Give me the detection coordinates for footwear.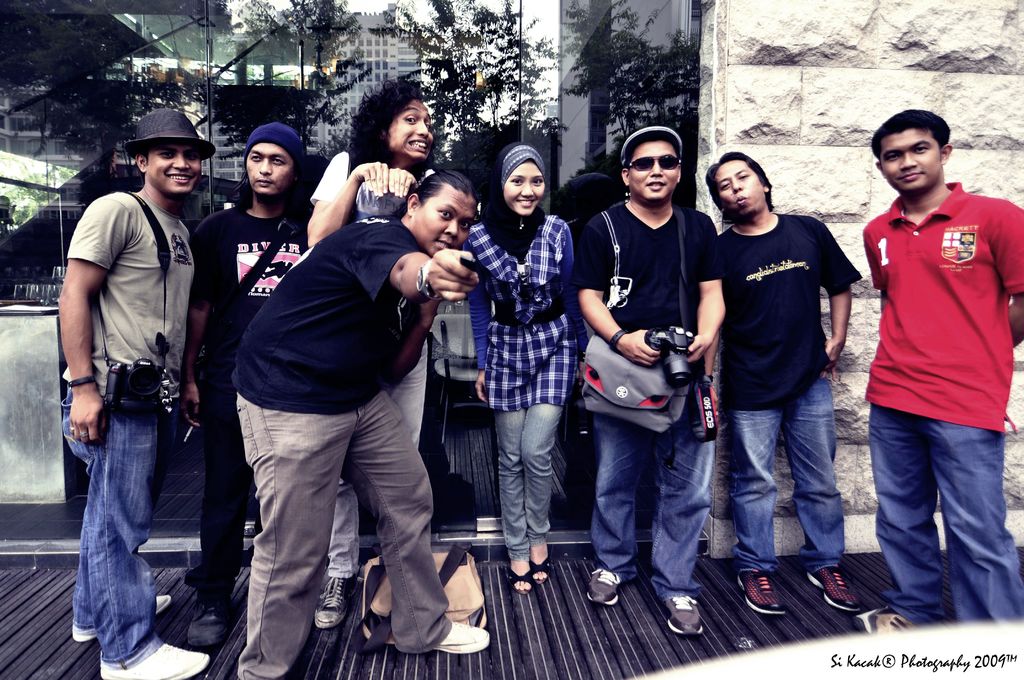
(733, 571, 787, 618).
